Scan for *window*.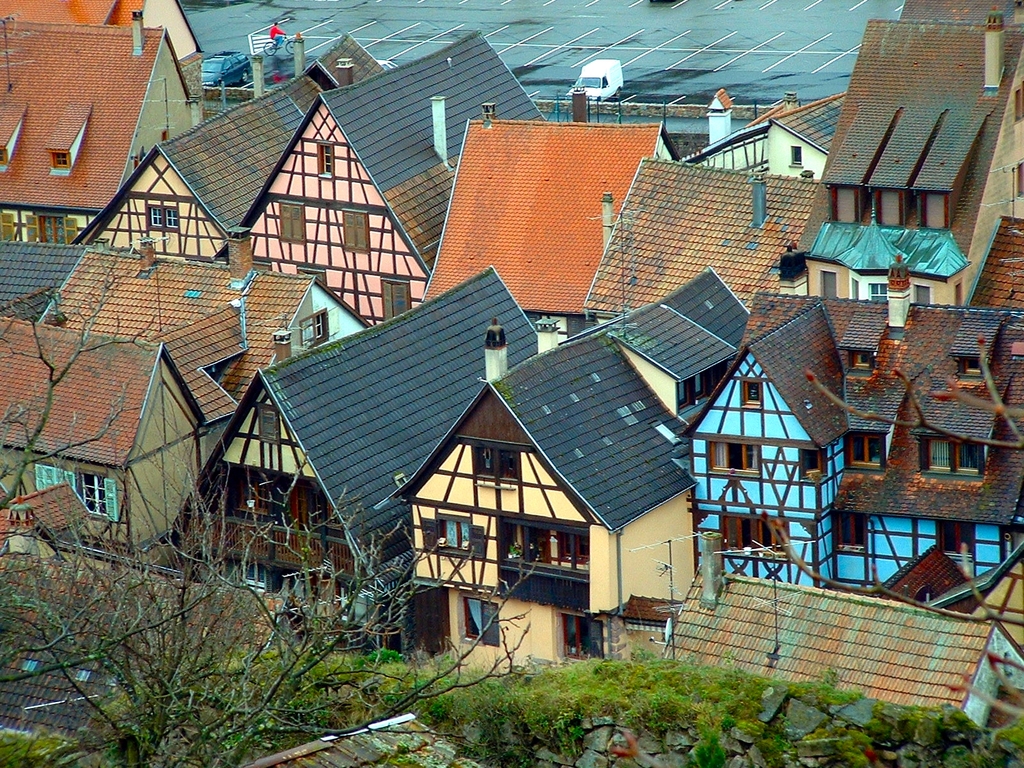
Scan result: BBox(303, 305, 324, 344).
